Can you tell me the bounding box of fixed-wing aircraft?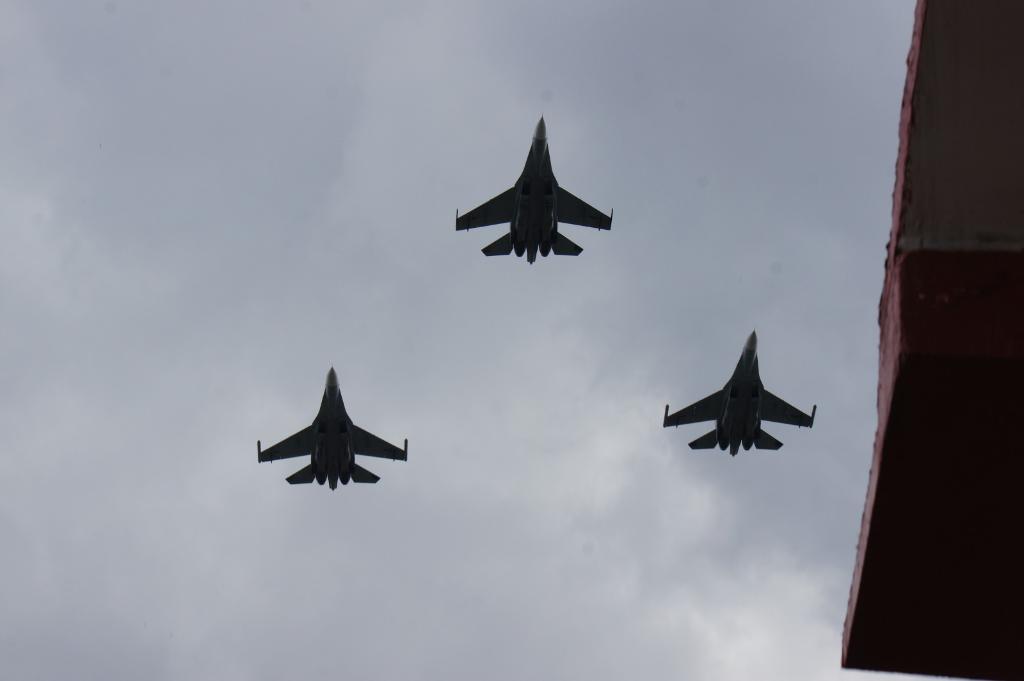
258 366 415 488.
